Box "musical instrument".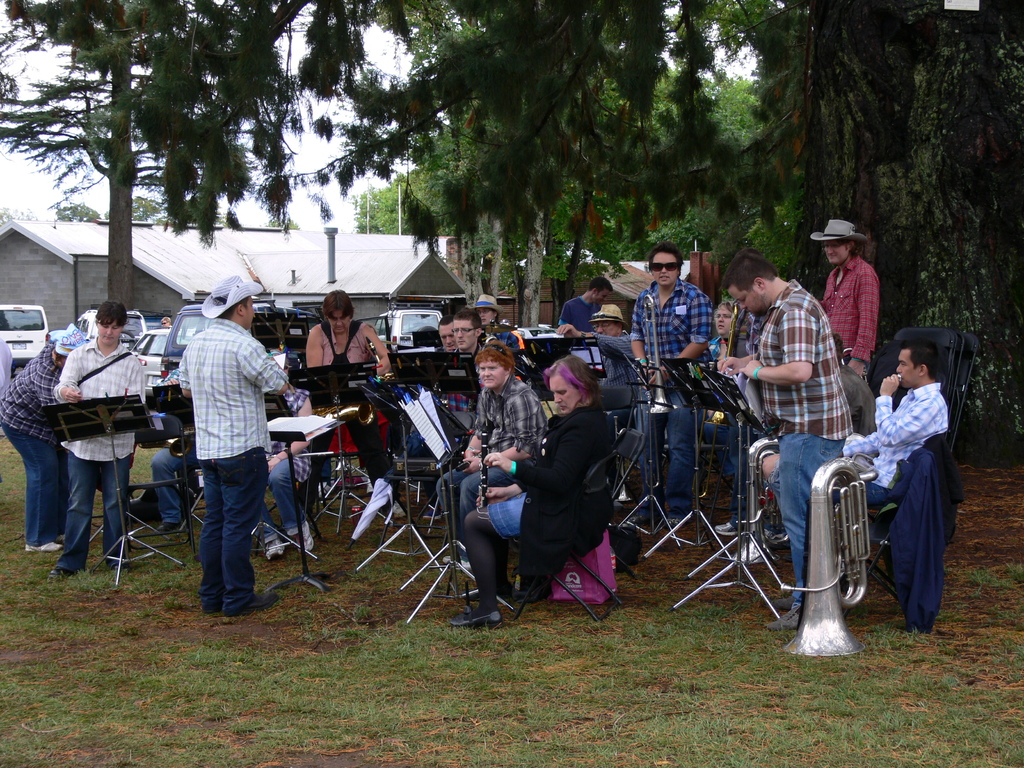
Rect(781, 456, 878, 656).
